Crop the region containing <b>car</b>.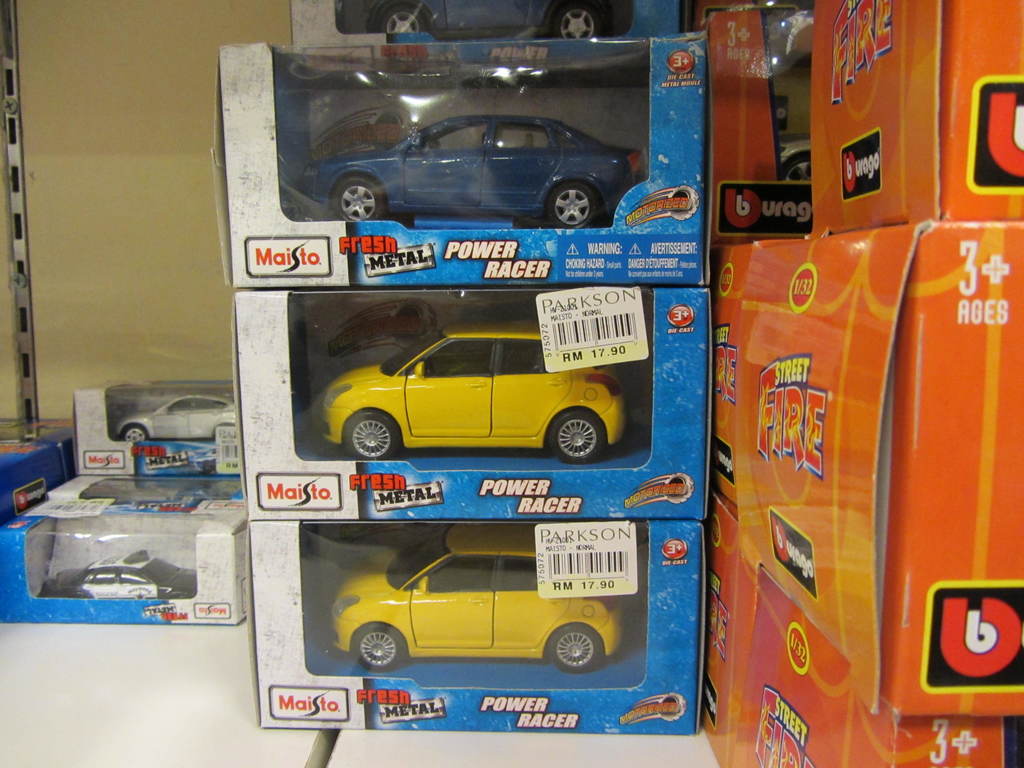
Crop region: box(321, 324, 628, 465).
